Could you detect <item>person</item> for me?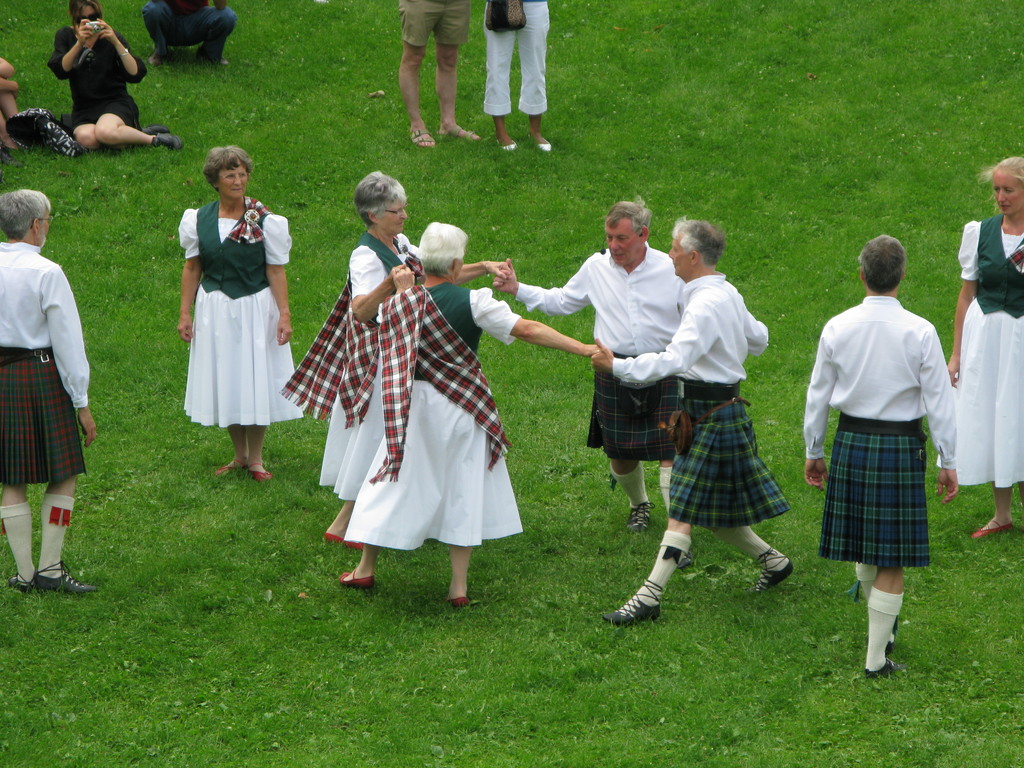
Detection result: x1=592, y1=216, x2=796, y2=623.
